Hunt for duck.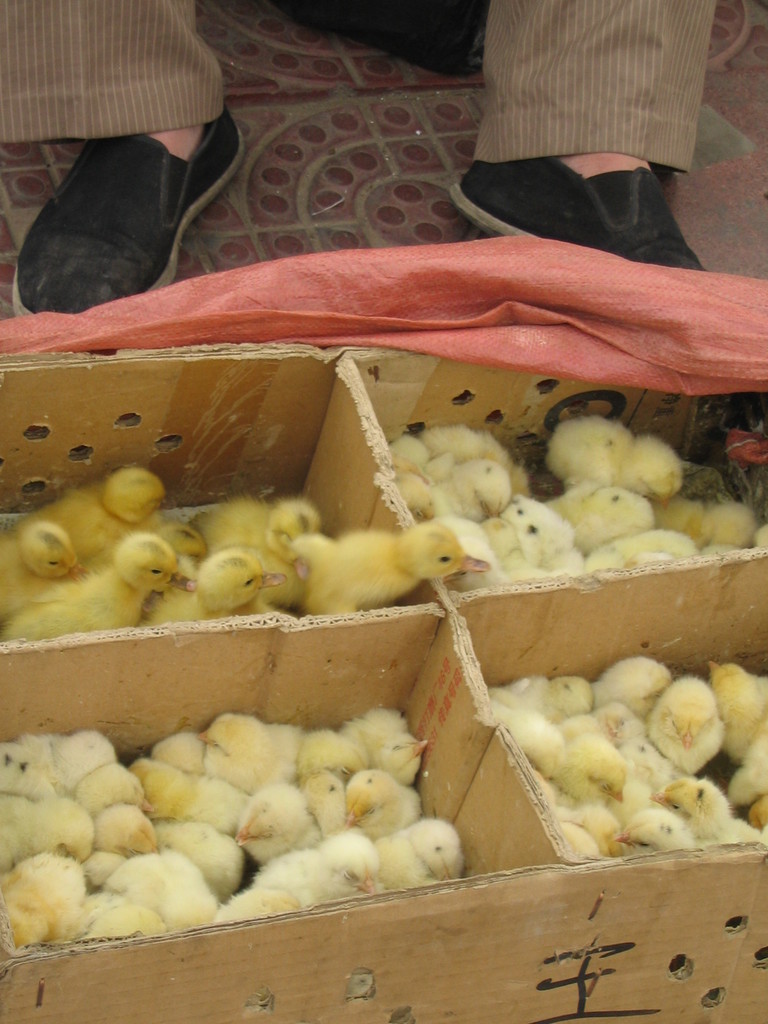
Hunted down at (left=0, top=516, right=88, bottom=643).
